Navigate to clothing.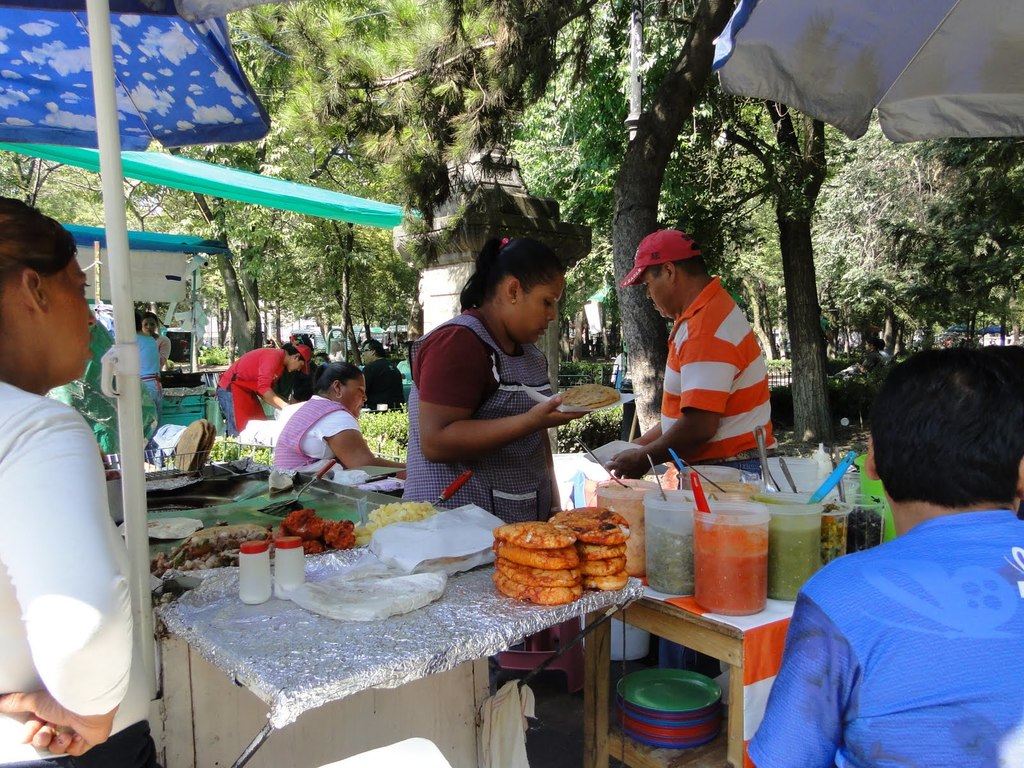
Navigation target: [0,367,161,765].
